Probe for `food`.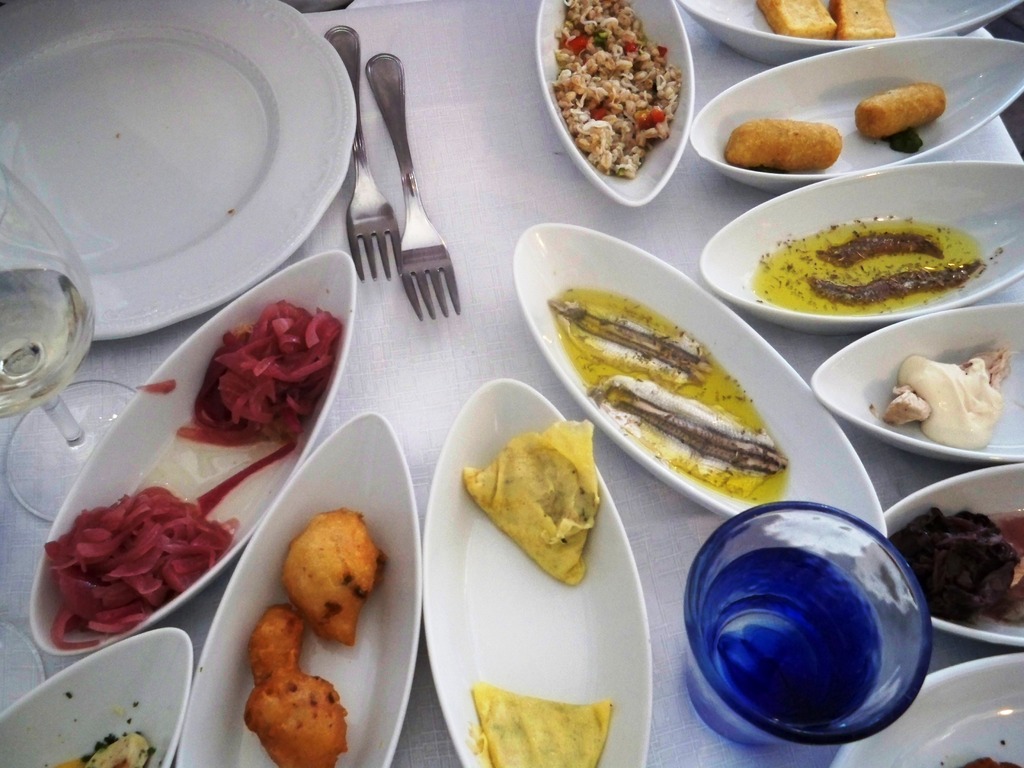
Probe result: (x1=35, y1=478, x2=228, y2=641).
